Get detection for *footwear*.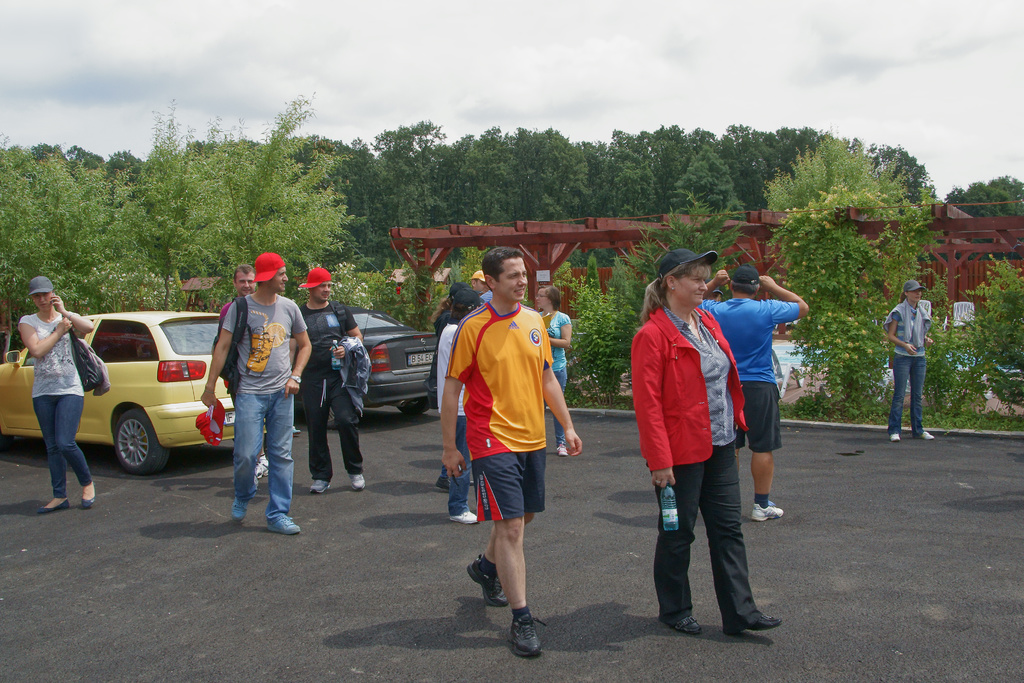
Detection: box=[922, 427, 935, 438].
